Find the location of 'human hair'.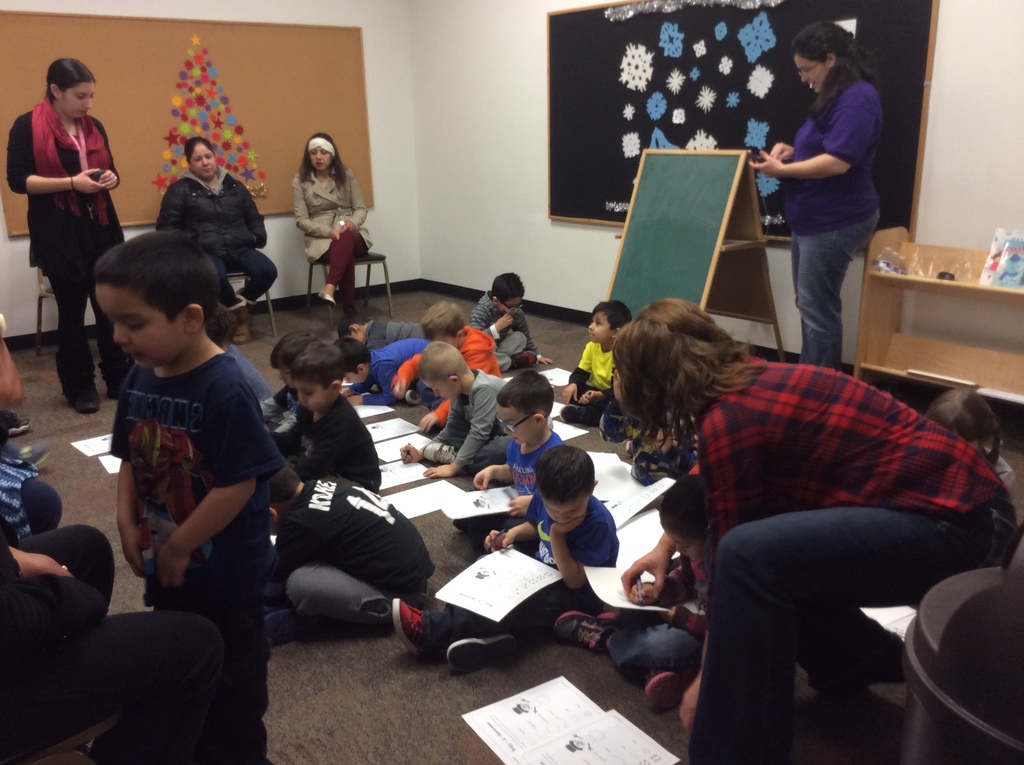
Location: l=928, t=384, r=1000, b=463.
